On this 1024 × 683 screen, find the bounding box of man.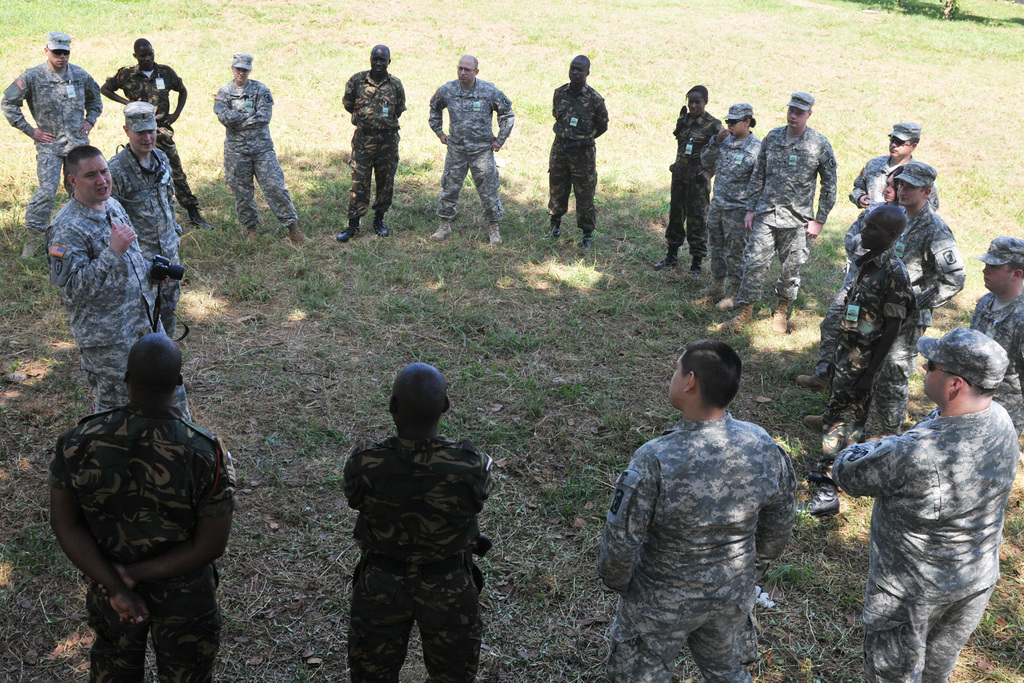
Bounding box: 546 53 616 238.
